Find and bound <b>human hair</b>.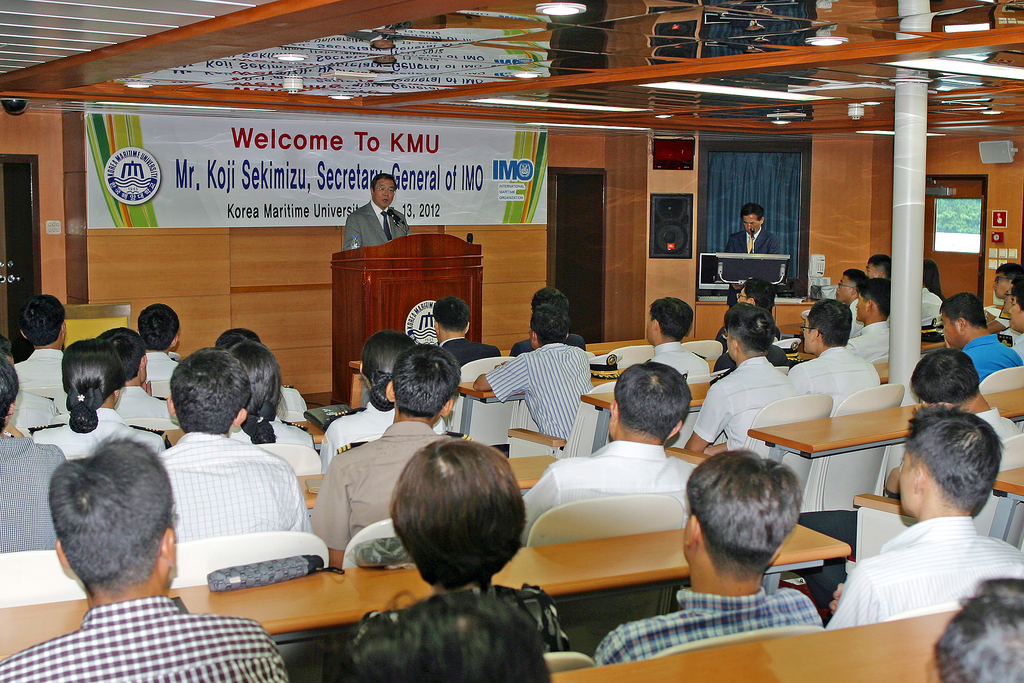
Bound: bbox(909, 348, 980, 407).
